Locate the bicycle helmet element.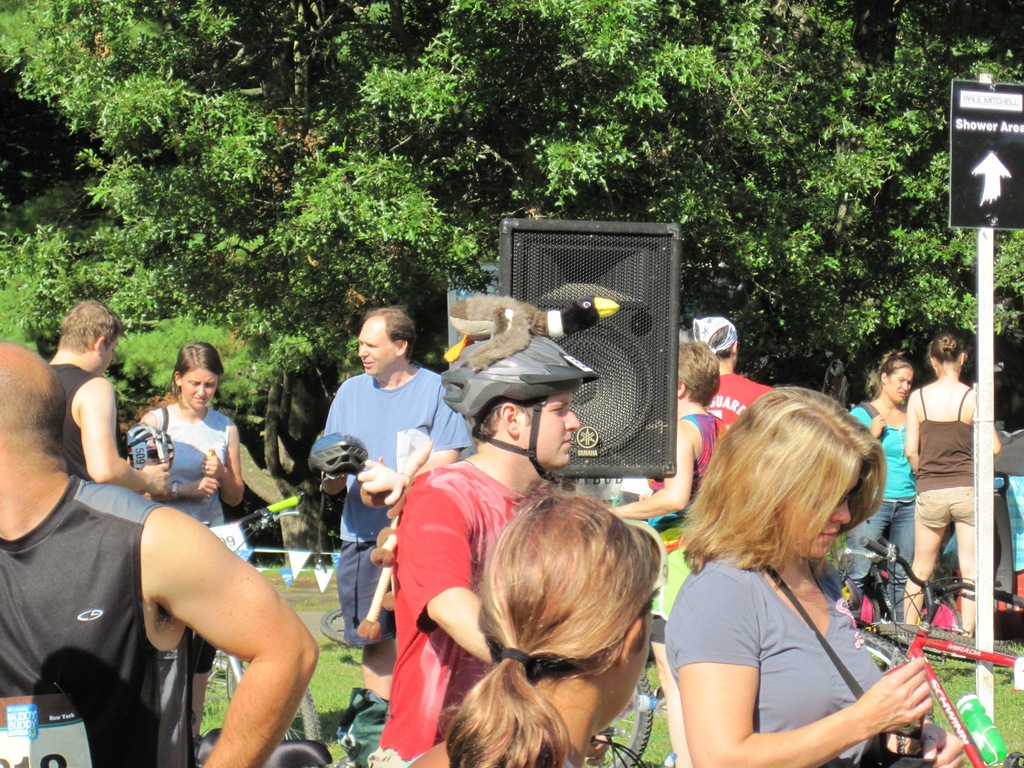
Element bbox: (left=109, top=422, right=177, bottom=468).
